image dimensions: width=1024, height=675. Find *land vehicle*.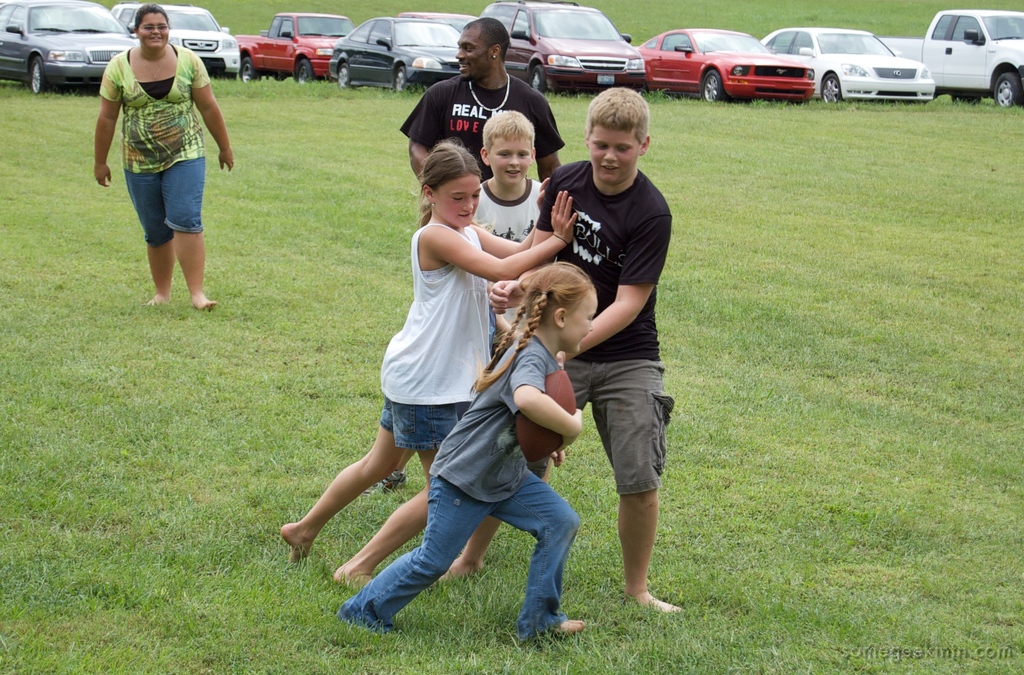
{"x1": 237, "y1": 12, "x2": 349, "y2": 83}.
